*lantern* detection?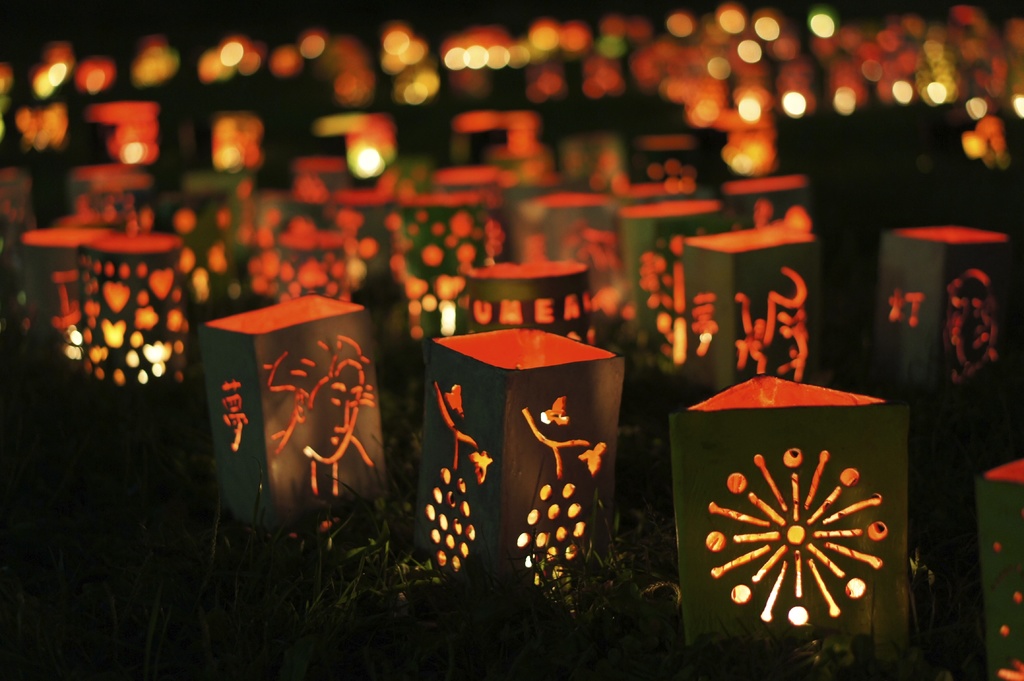
pyautogui.locateOnScreen(194, 109, 264, 172)
